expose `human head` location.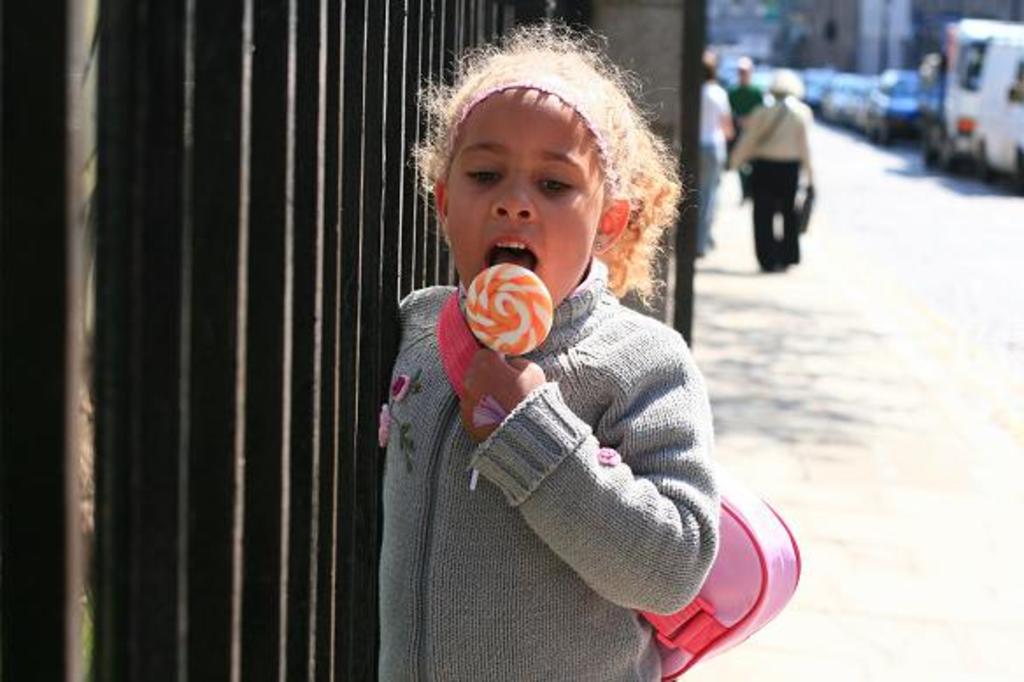
Exposed at 407:16:687:309.
